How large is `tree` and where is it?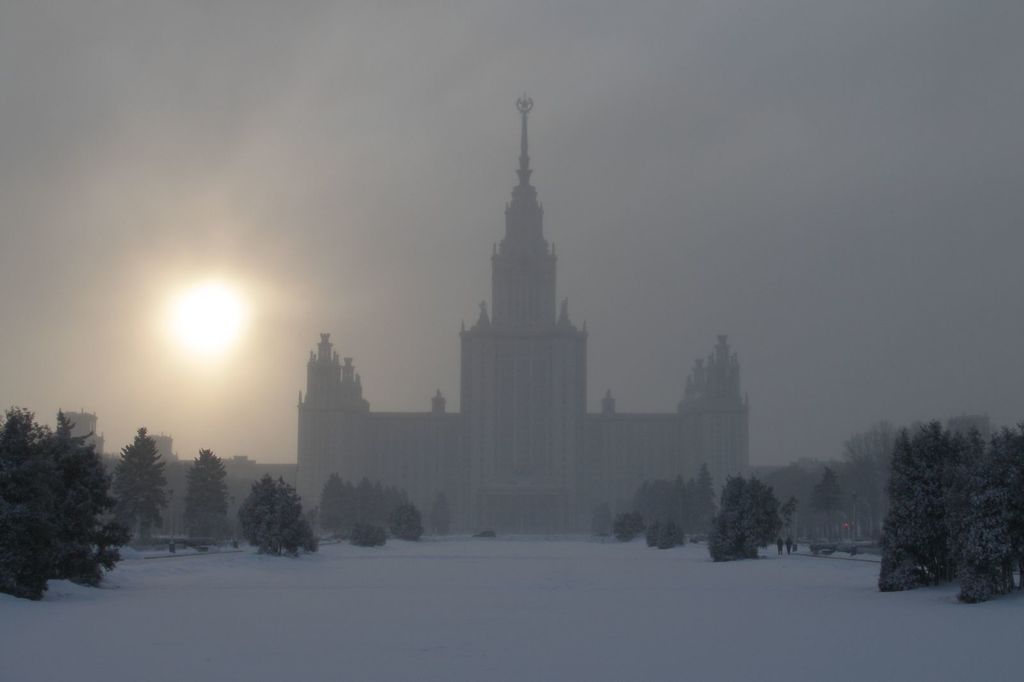
Bounding box: region(621, 477, 655, 535).
